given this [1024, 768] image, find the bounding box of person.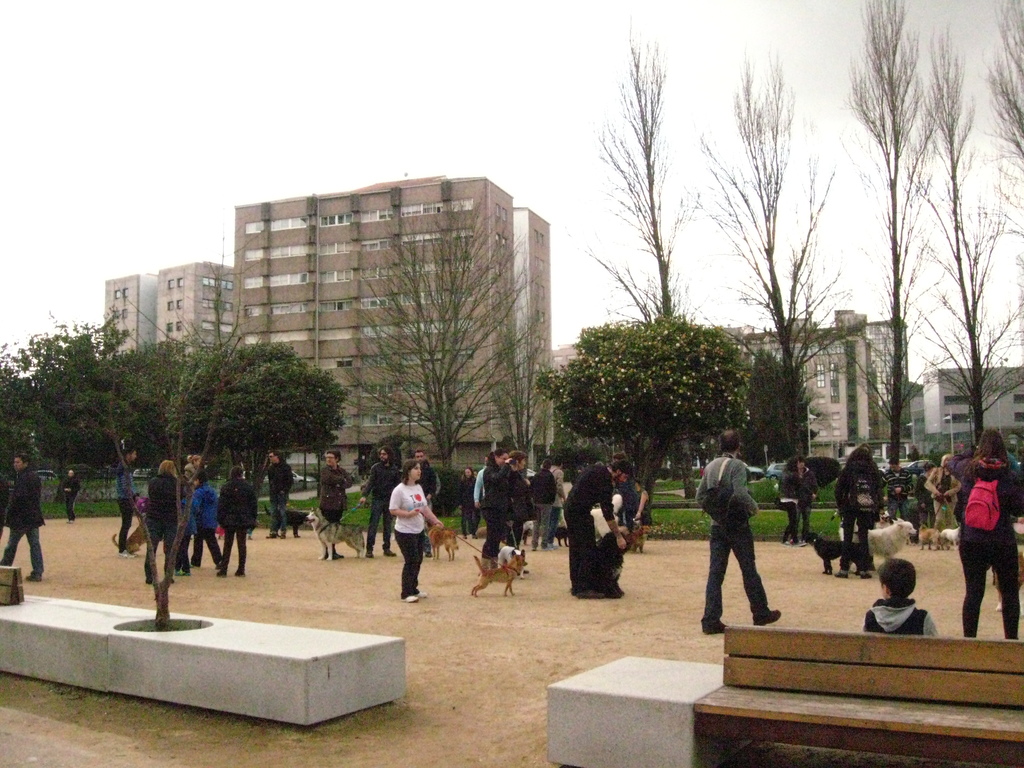
(left=56, top=470, right=83, bottom=520).
